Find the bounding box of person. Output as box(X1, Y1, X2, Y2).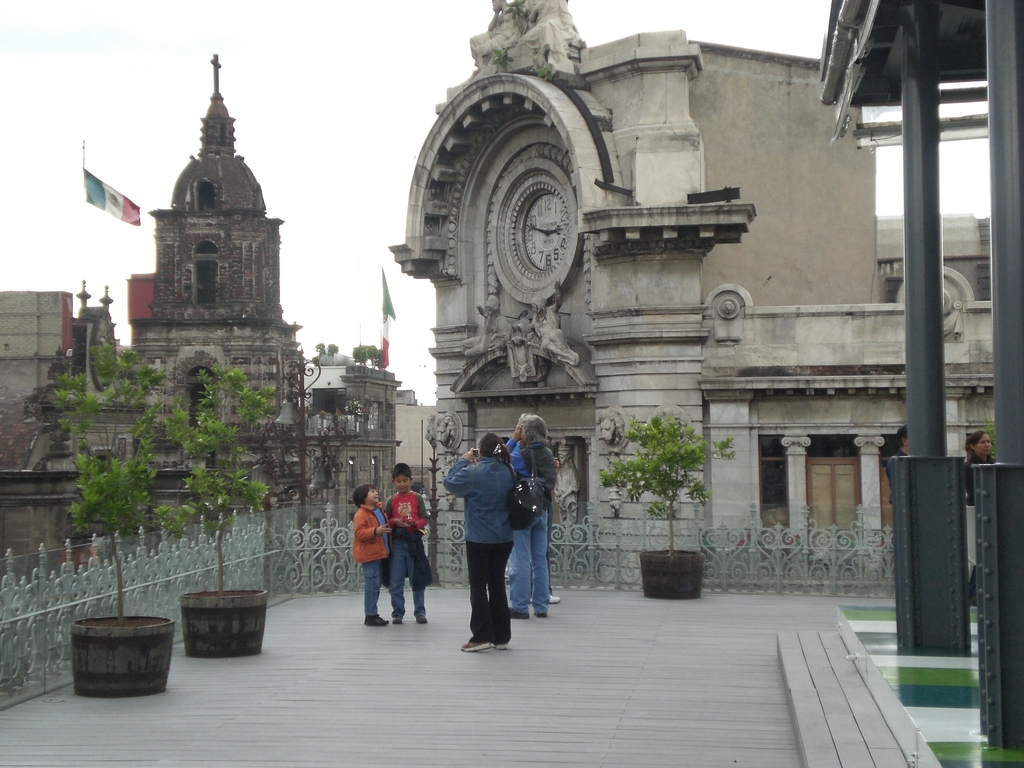
box(508, 415, 559, 617).
